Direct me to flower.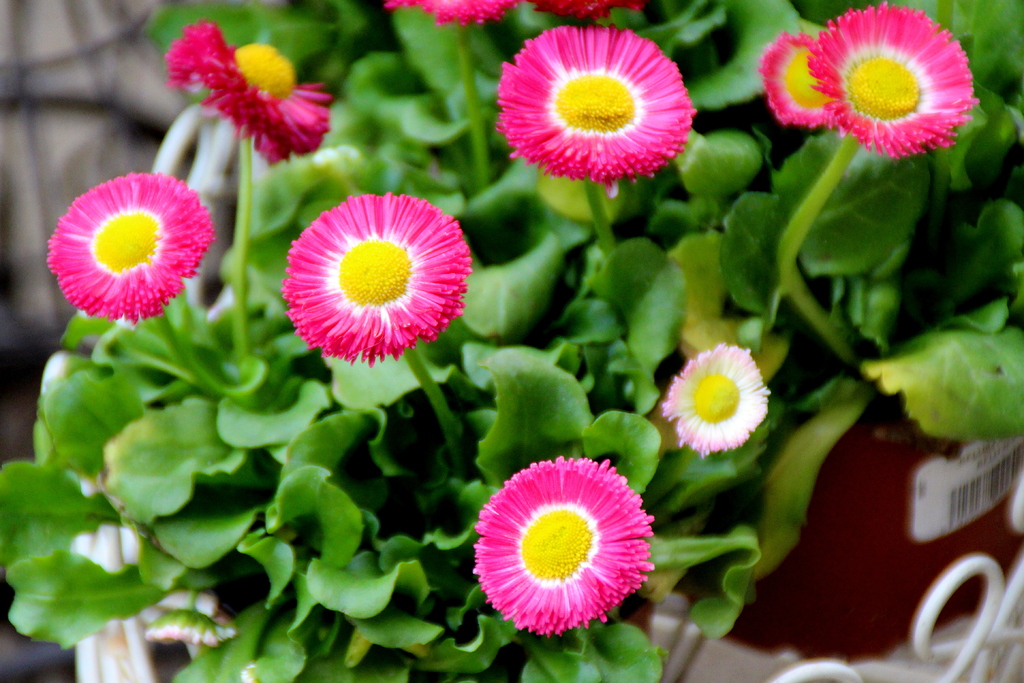
Direction: [left=266, top=170, right=474, bottom=379].
